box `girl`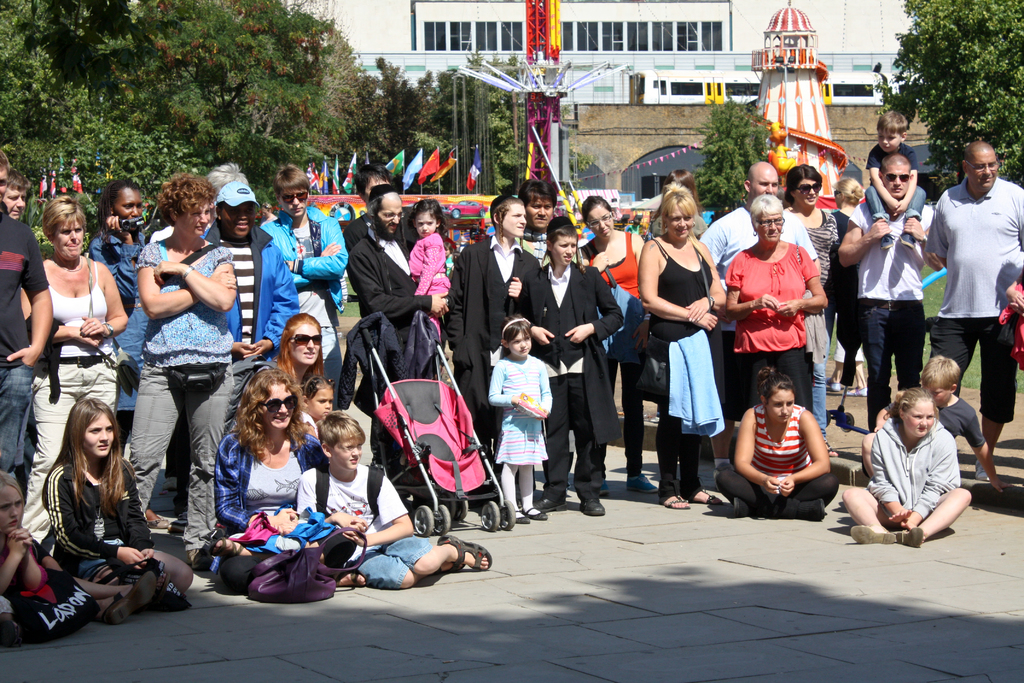
837 388 980 539
